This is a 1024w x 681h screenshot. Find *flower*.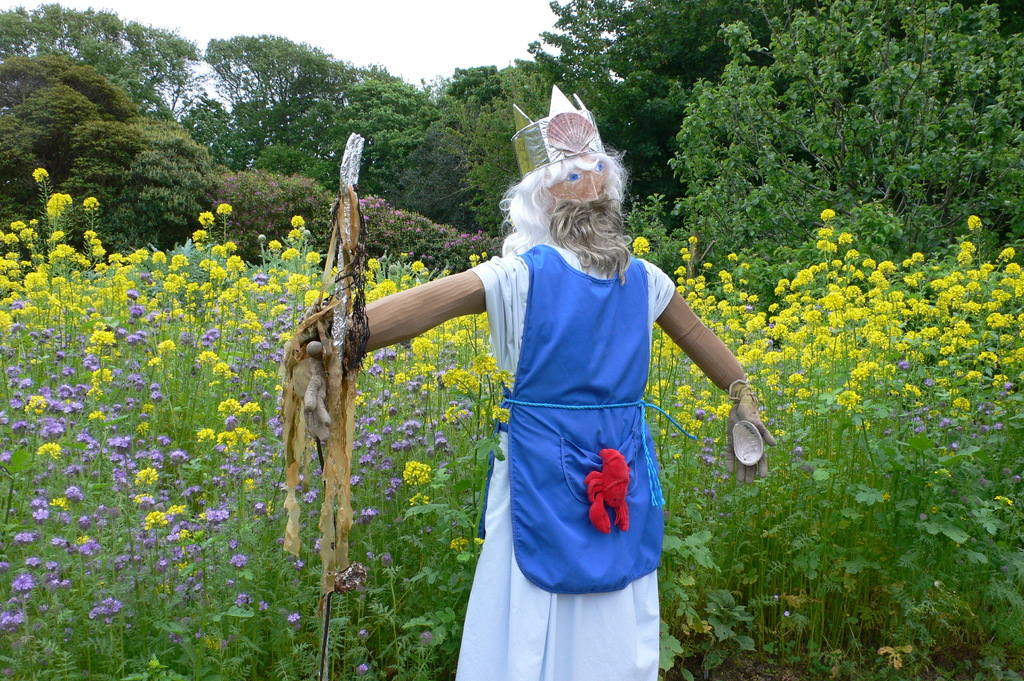
Bounding box: (x1=0, y1=609, x2=28, y2=638).
